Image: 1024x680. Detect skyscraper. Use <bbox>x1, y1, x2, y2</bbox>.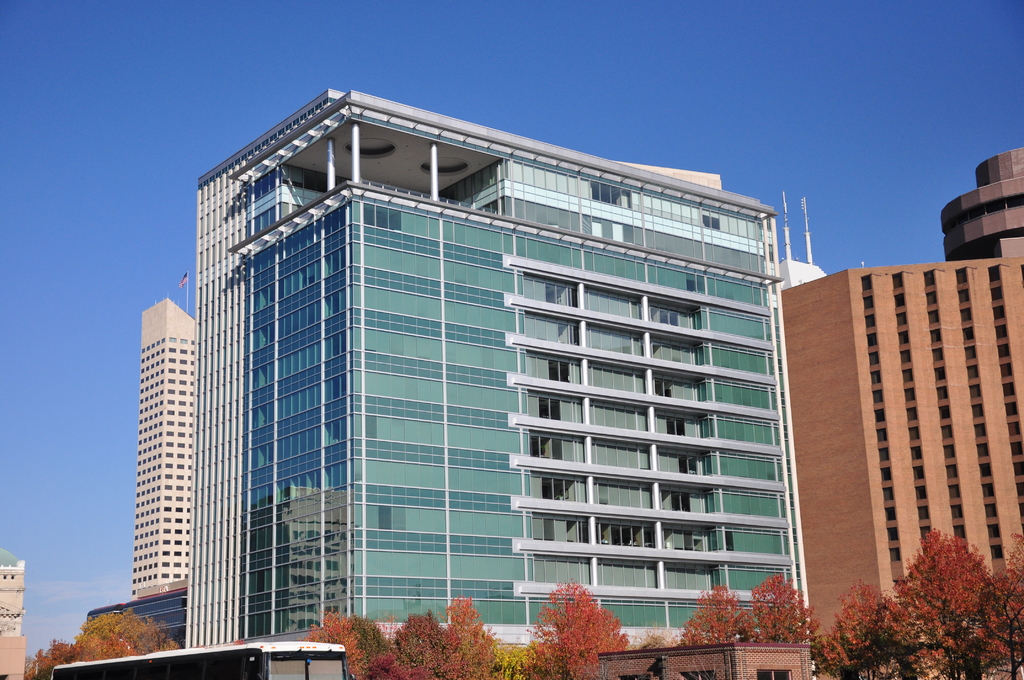
<bbox>129, 298, 207, 603</bbox>.
